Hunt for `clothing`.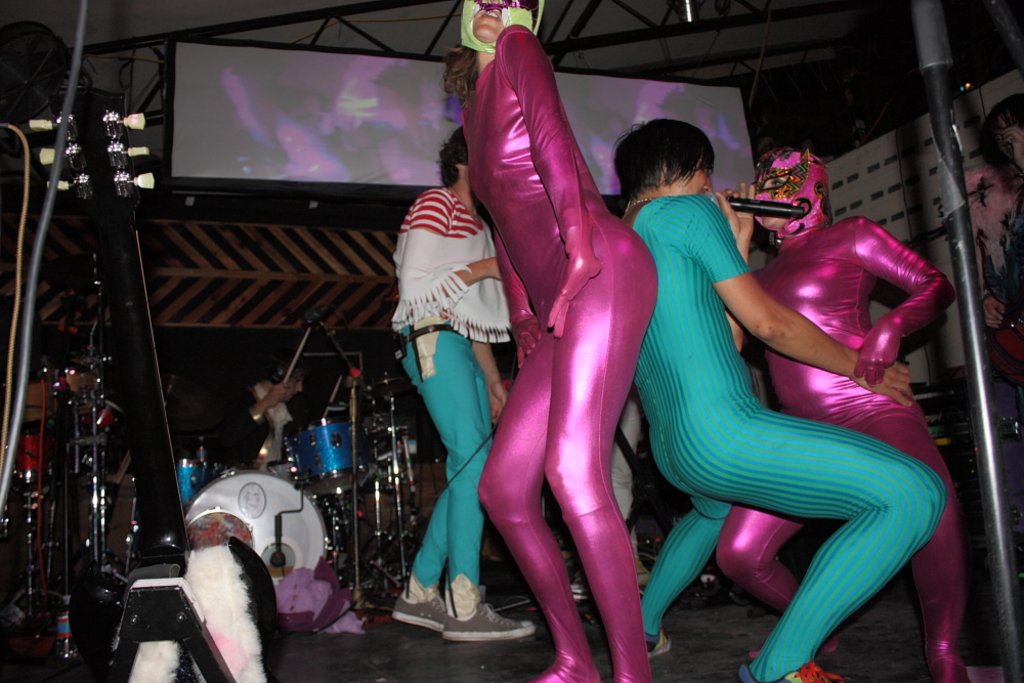
Hunted down at rect(637, 189, 948, 682).
